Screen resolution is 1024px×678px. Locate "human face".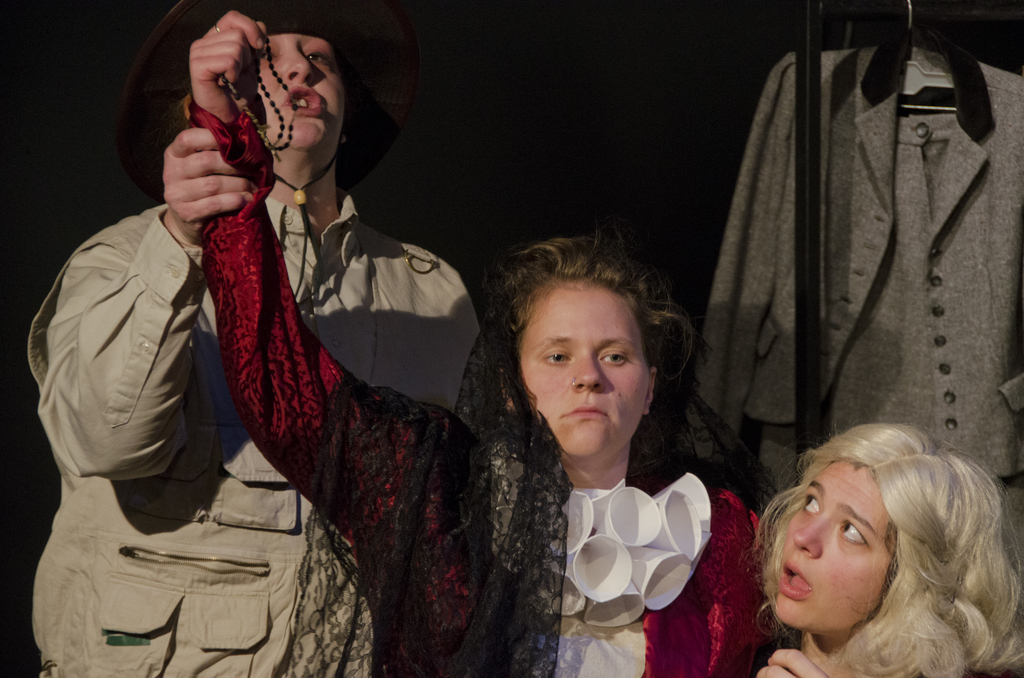
select_region(514, 280, 645, 459).
